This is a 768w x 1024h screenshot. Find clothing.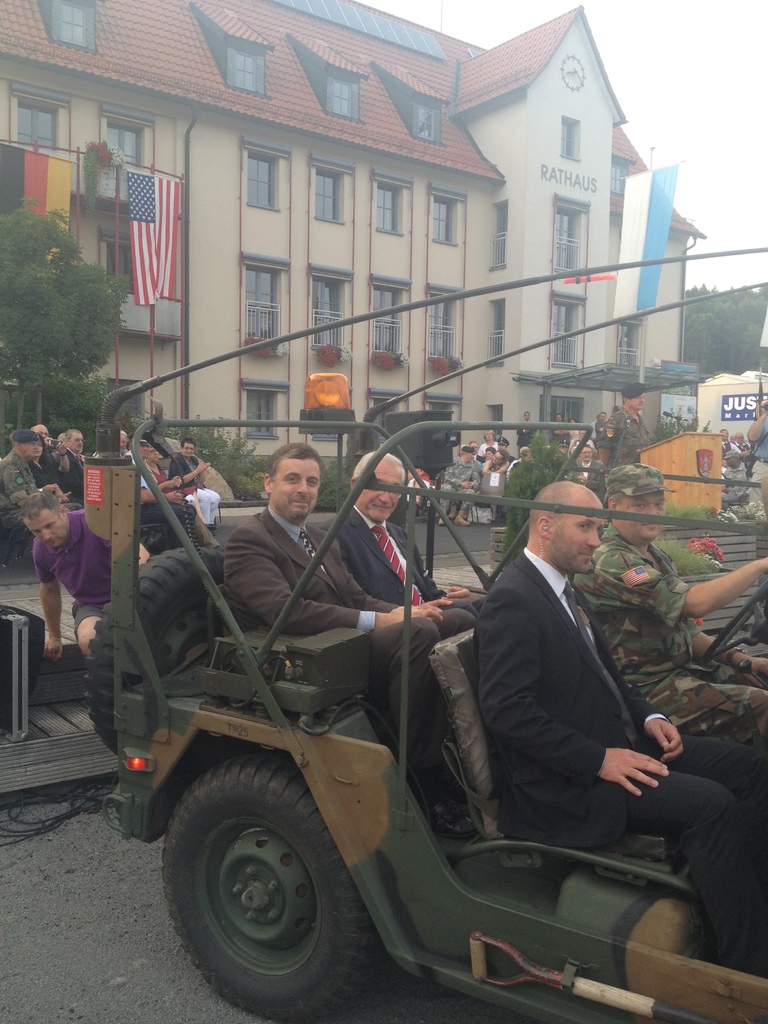
Bounding box: bbox=(596, 407, 654, 495).
